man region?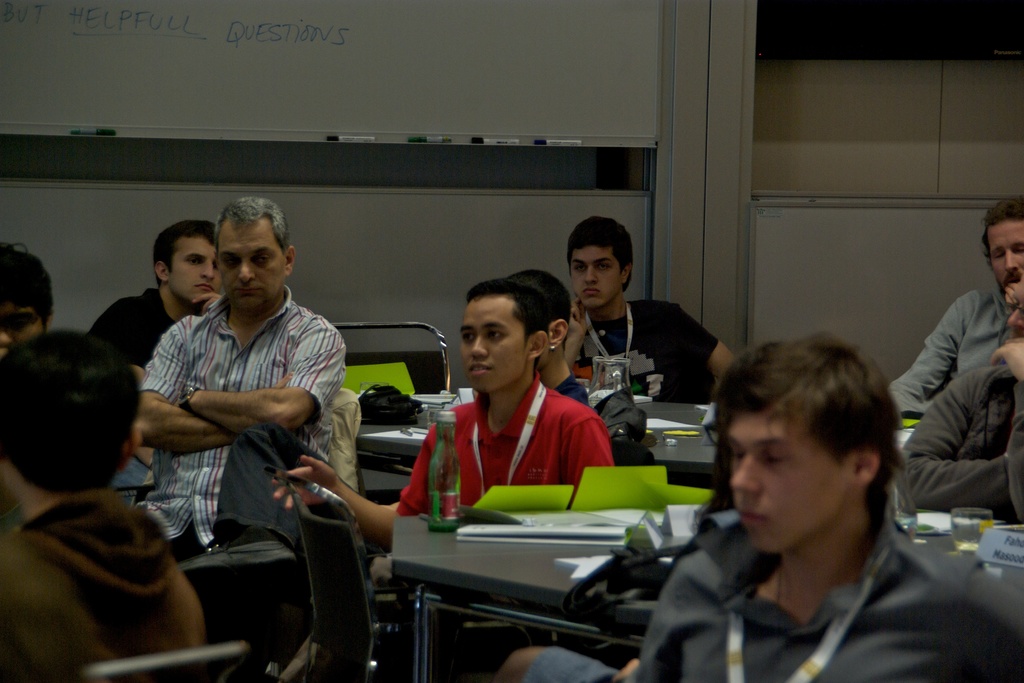
region(632, 329, 1023, 682)
